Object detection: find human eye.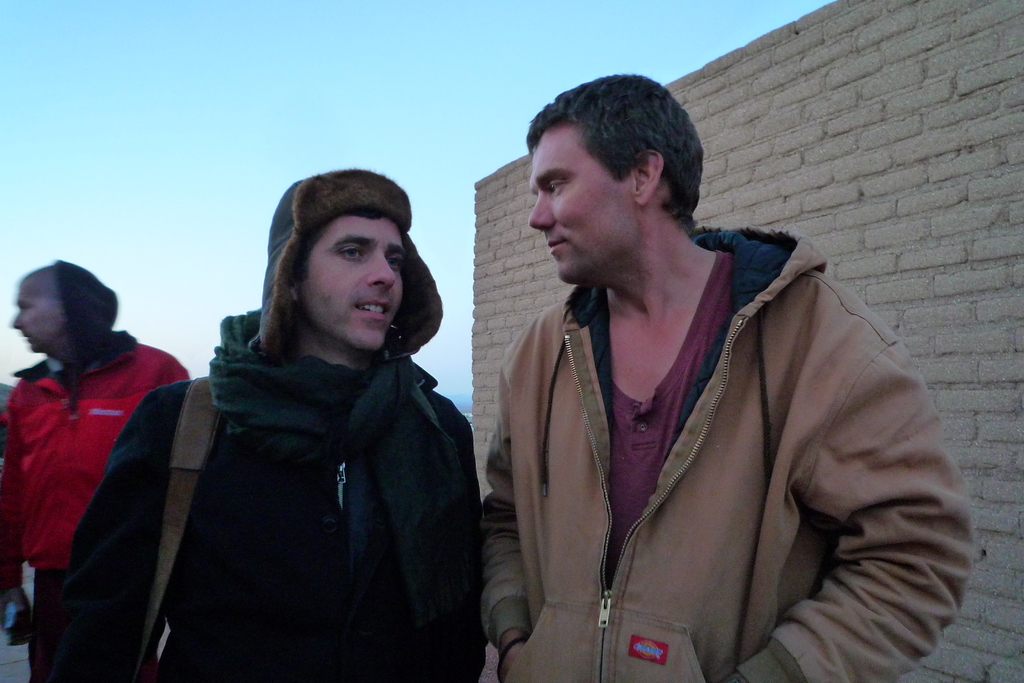
BBox(388, 254, 402, 276).
